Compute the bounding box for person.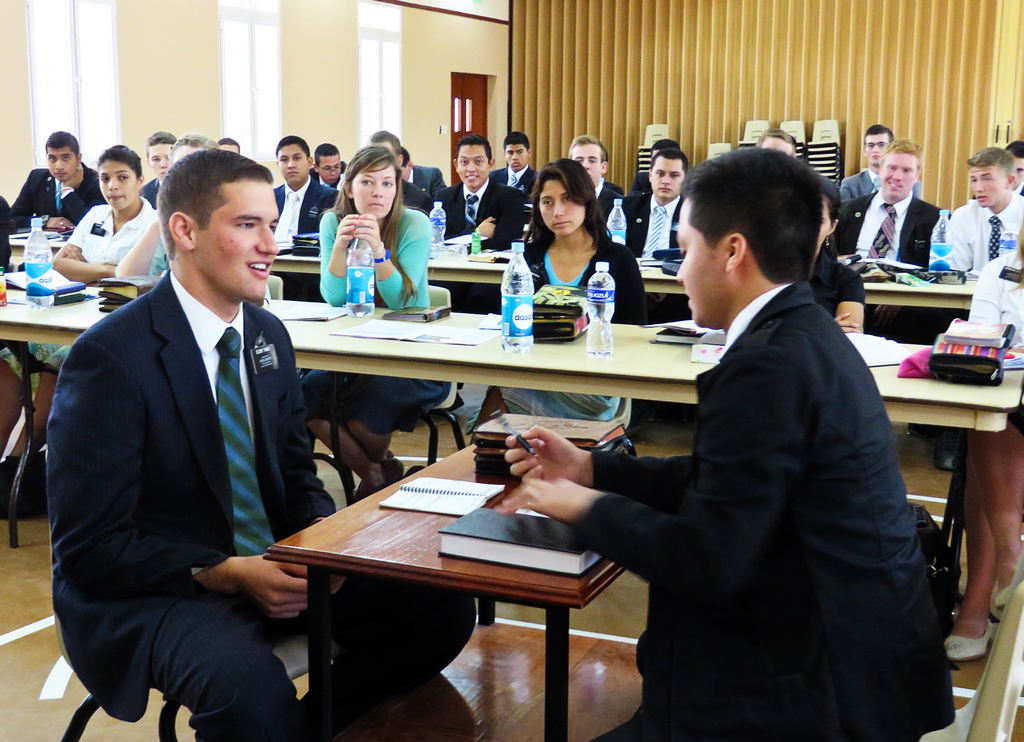
(47, 145, 472, 741).
